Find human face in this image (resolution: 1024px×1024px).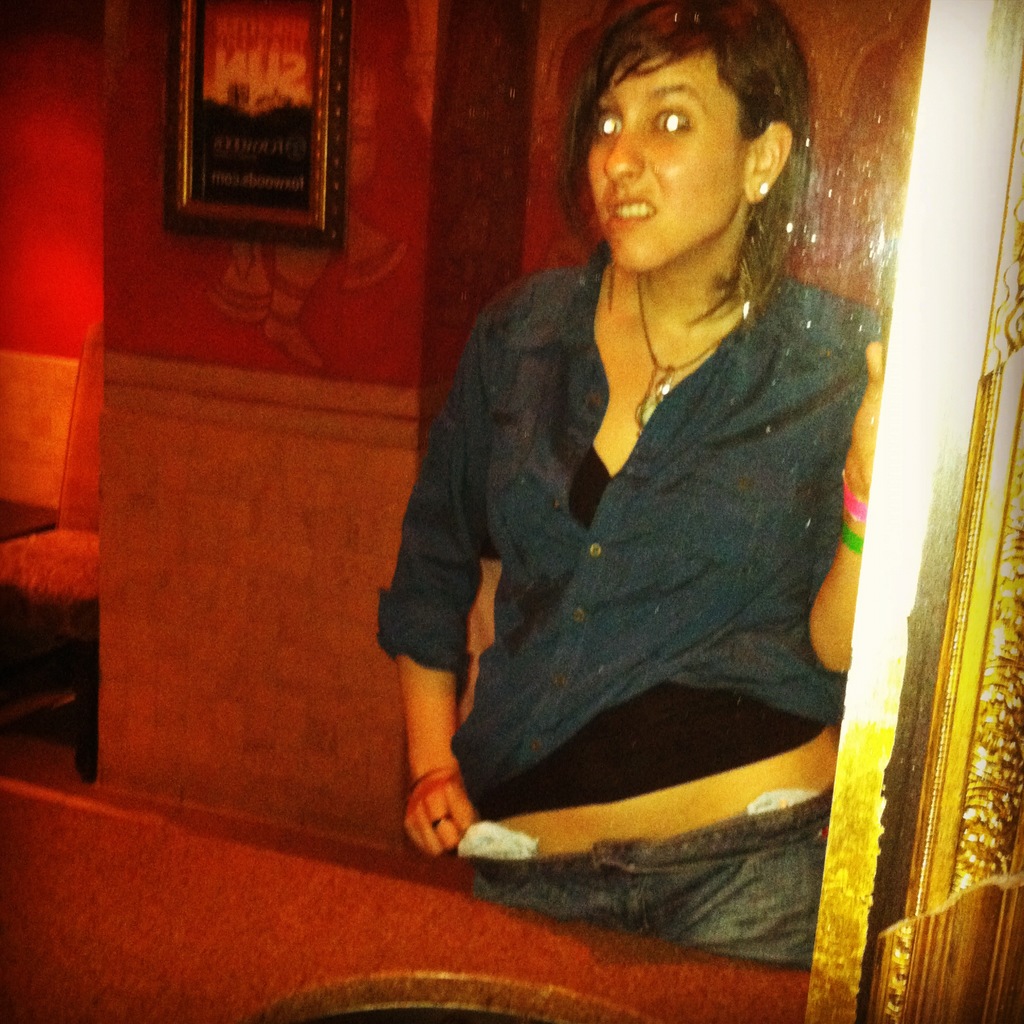
<bbox>590, 48, 753, 271</bbox>.
